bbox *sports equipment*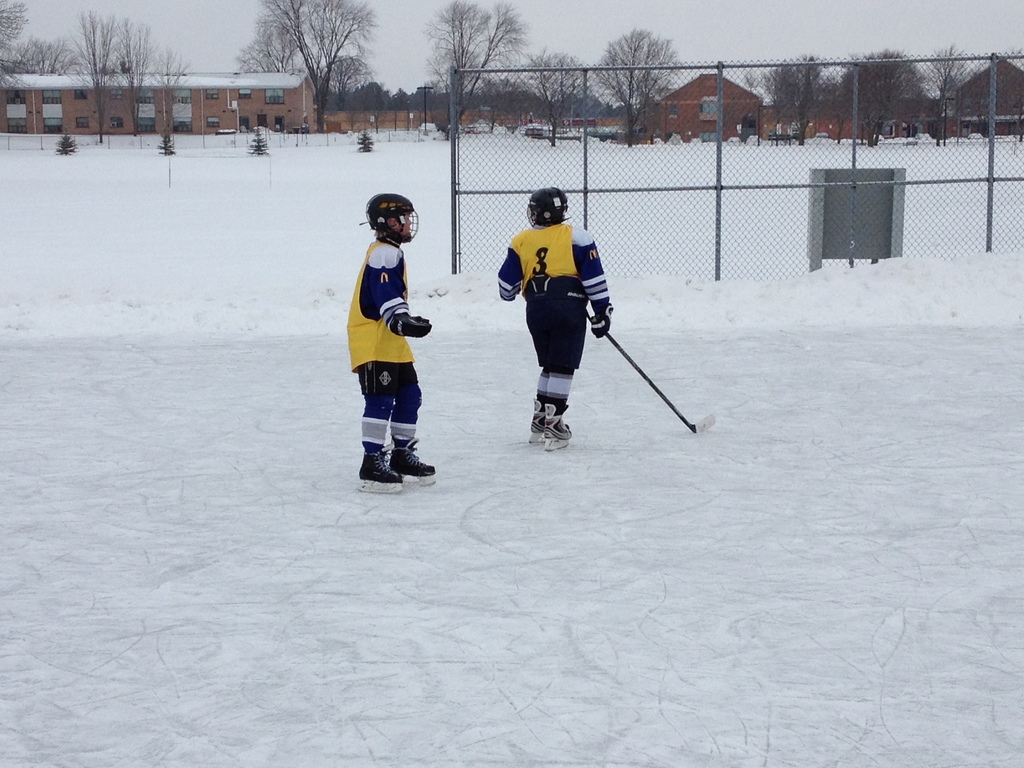
Rect(529, 186, 572, 227)
